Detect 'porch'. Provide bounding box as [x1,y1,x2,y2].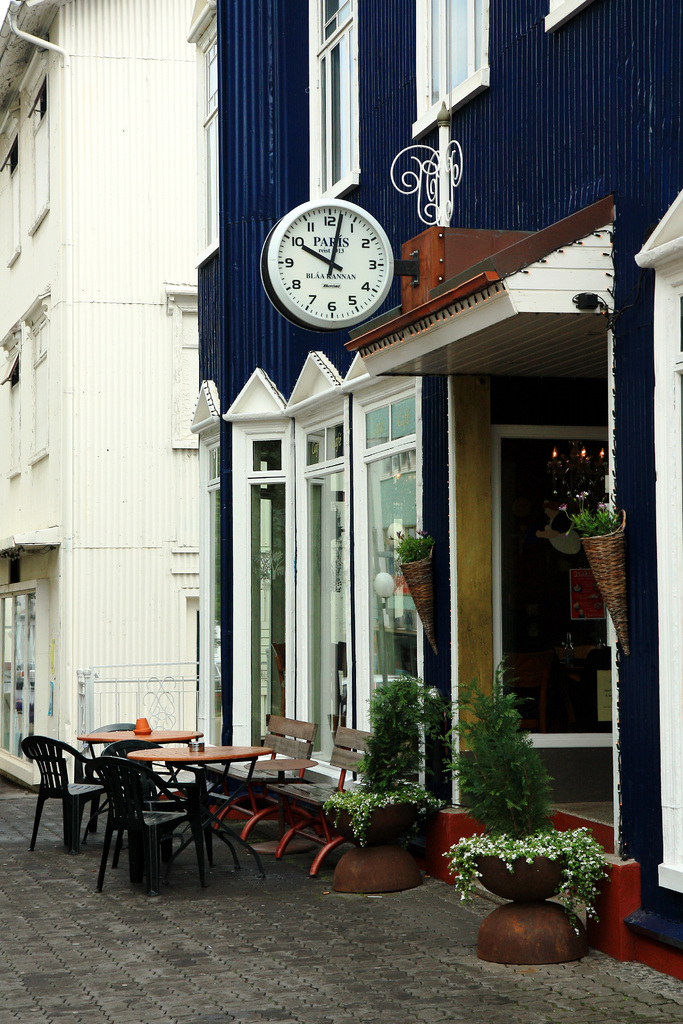
[63,645,231,801].
